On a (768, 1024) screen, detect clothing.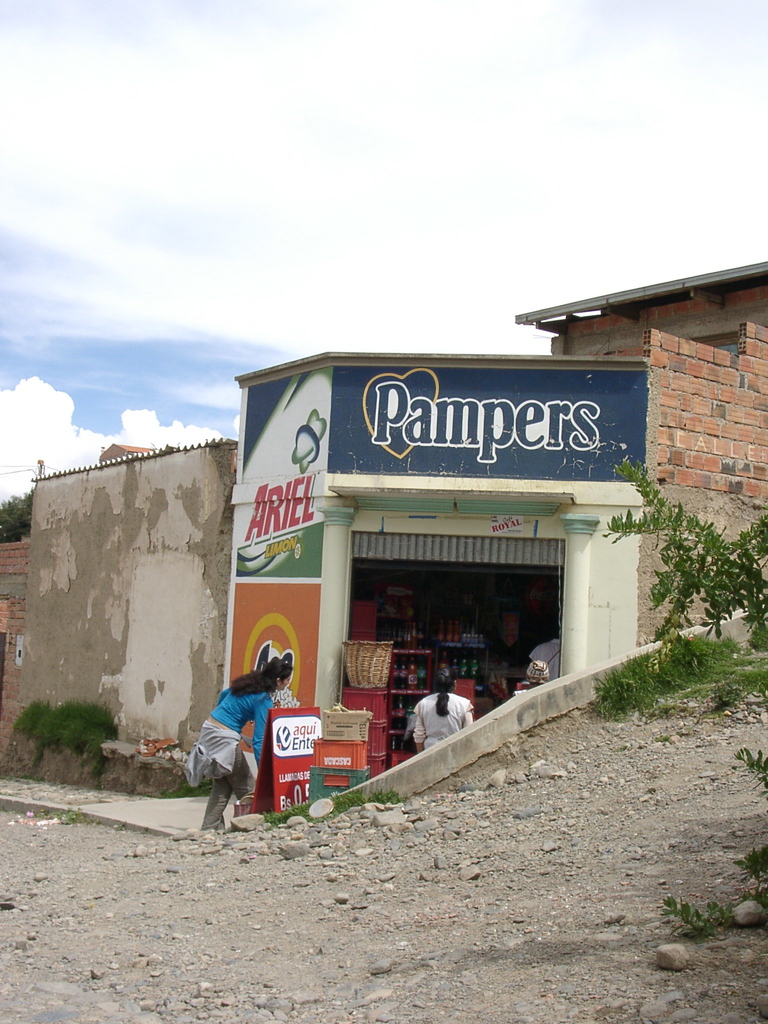
410:695:474:749.
